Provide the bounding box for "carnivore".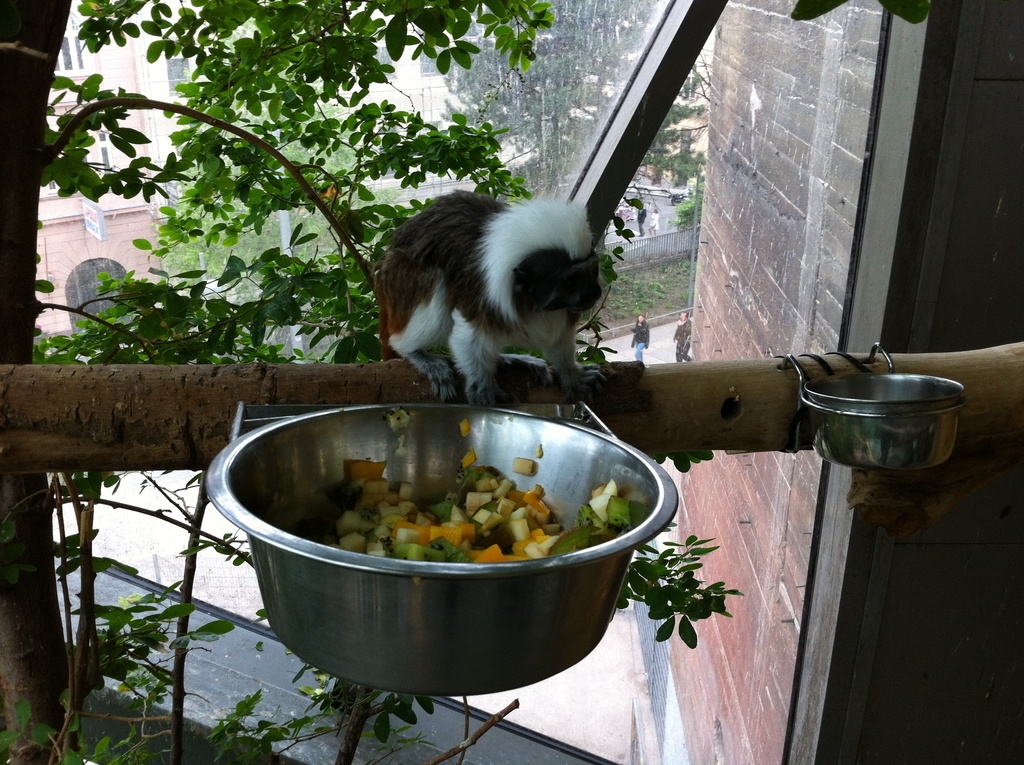
box=[374, 196, 615, 414].
